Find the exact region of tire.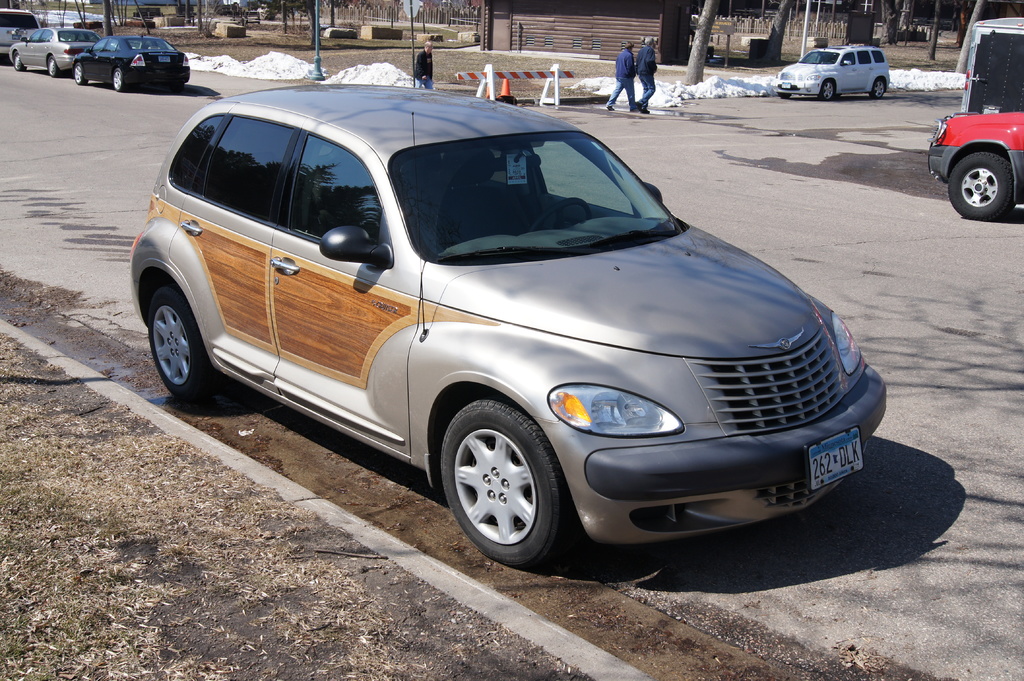
Exact region: locate(168, 84, 185, 93).
